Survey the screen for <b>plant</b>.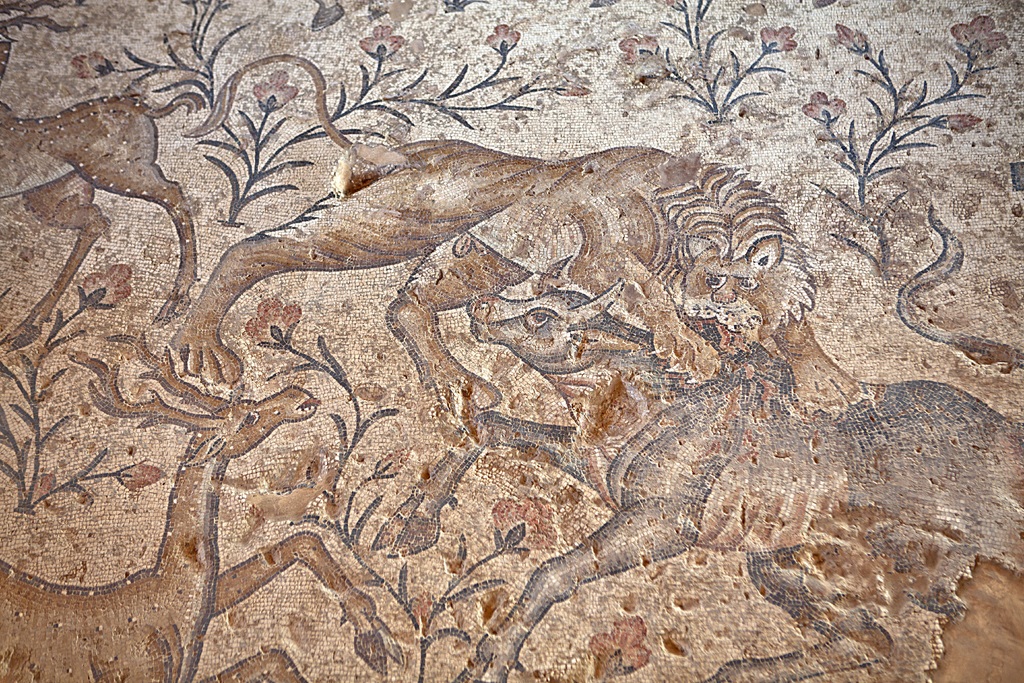
Survey found: Rect(0, 262, 167, 520).
